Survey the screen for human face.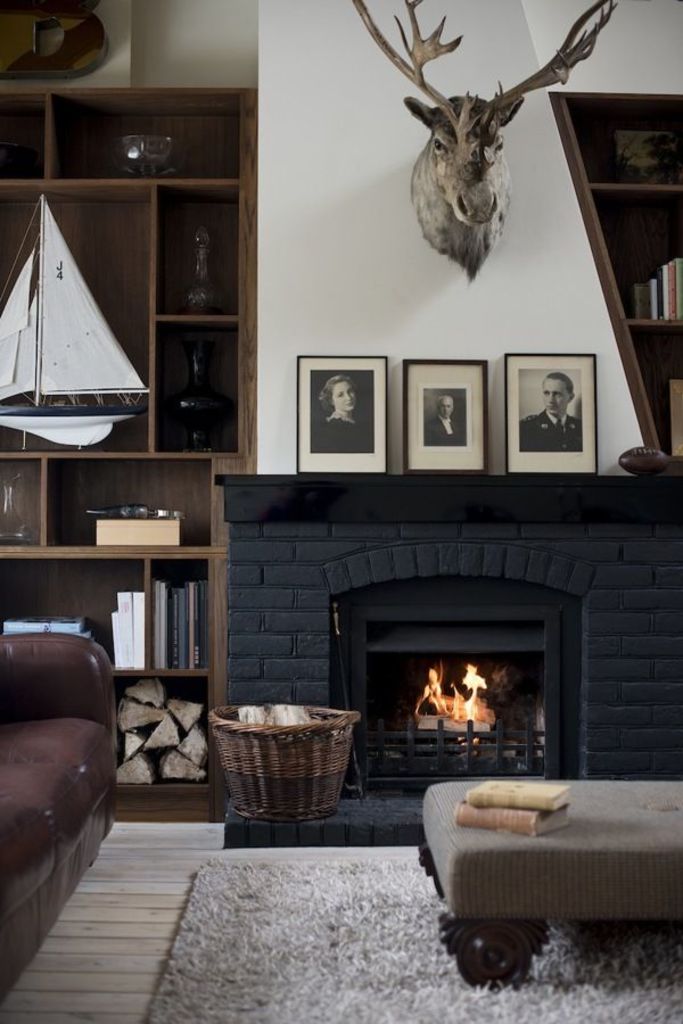
Survey found: {"x1": 336, "y1": 383, "x2": 355, "y2": 412}.
